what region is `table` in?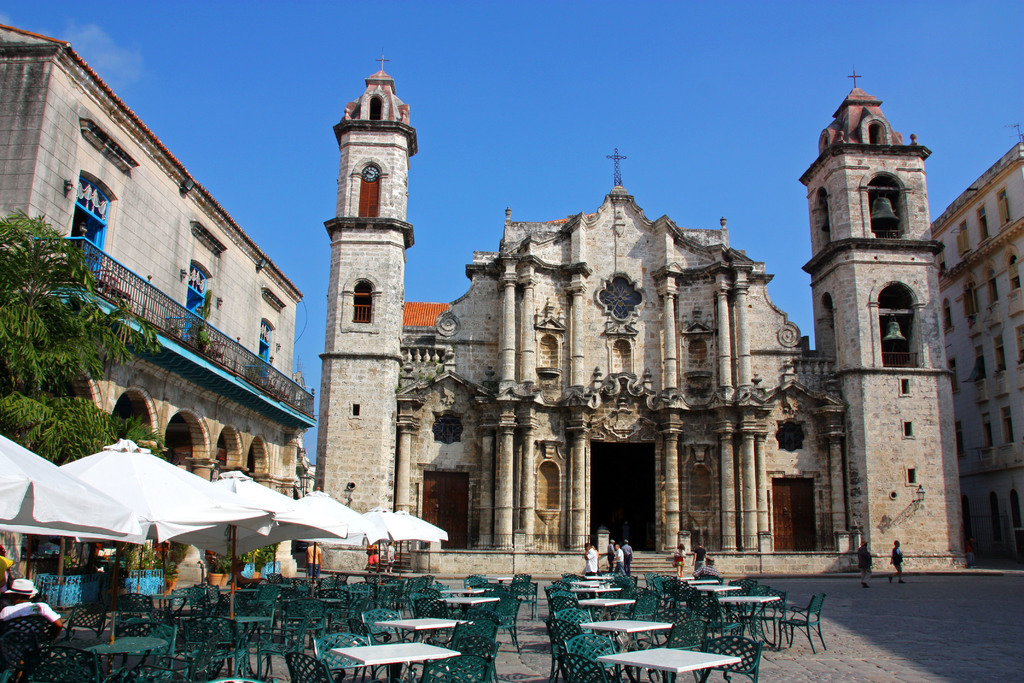
bbox(369, 584, 400, 600).
